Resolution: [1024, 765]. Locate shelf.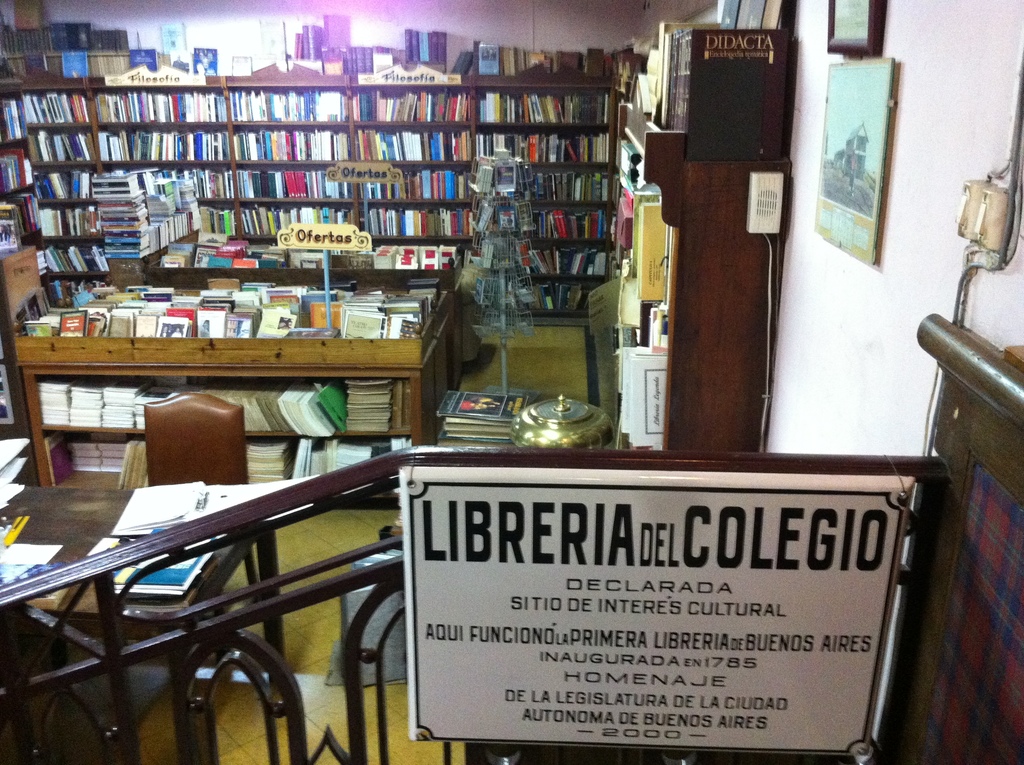
box=[30, 165, 93, 206].
